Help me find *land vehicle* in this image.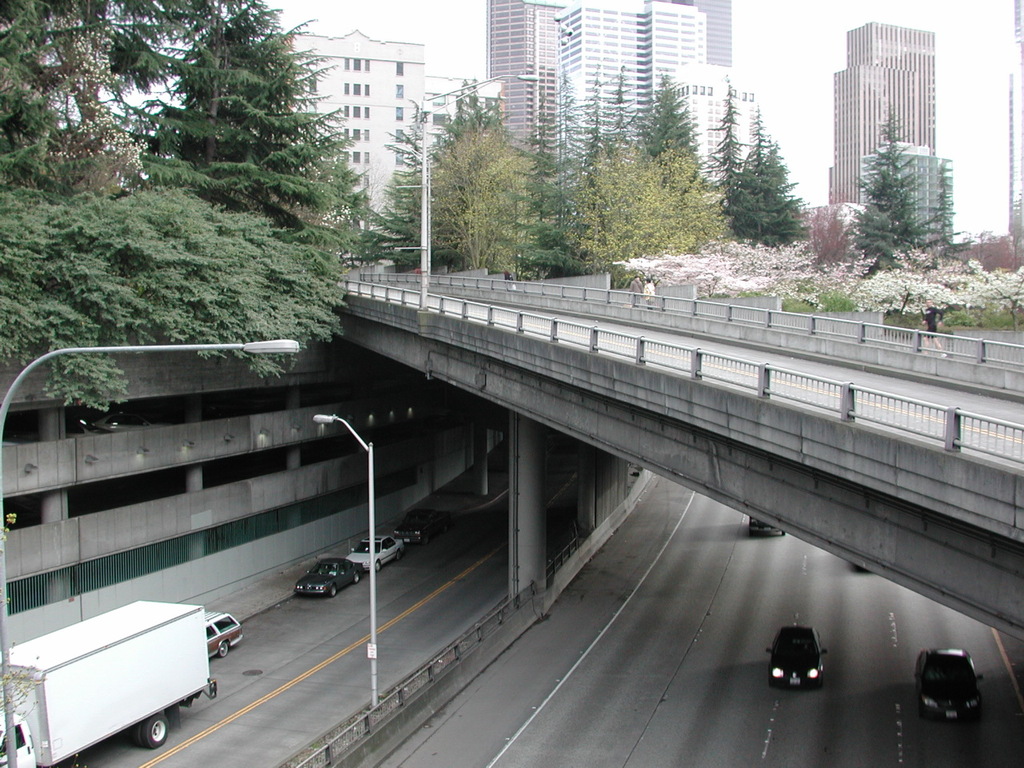
Found it: x1=922, y1=652, x2=978, y2=718.
